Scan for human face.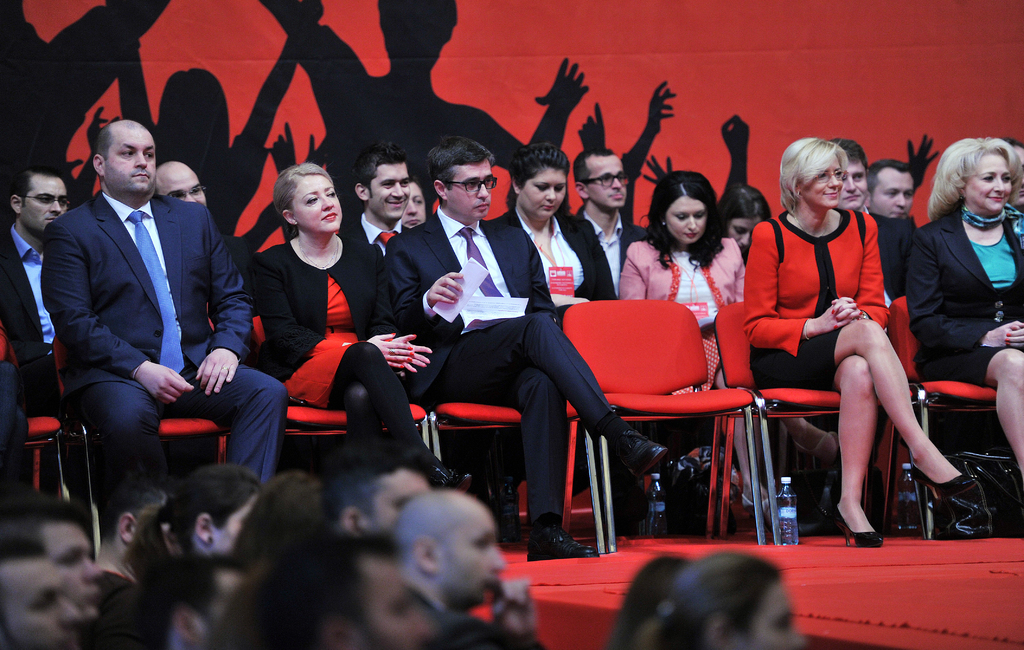
Scan result: bbox=(295, 177, 342, 234).
